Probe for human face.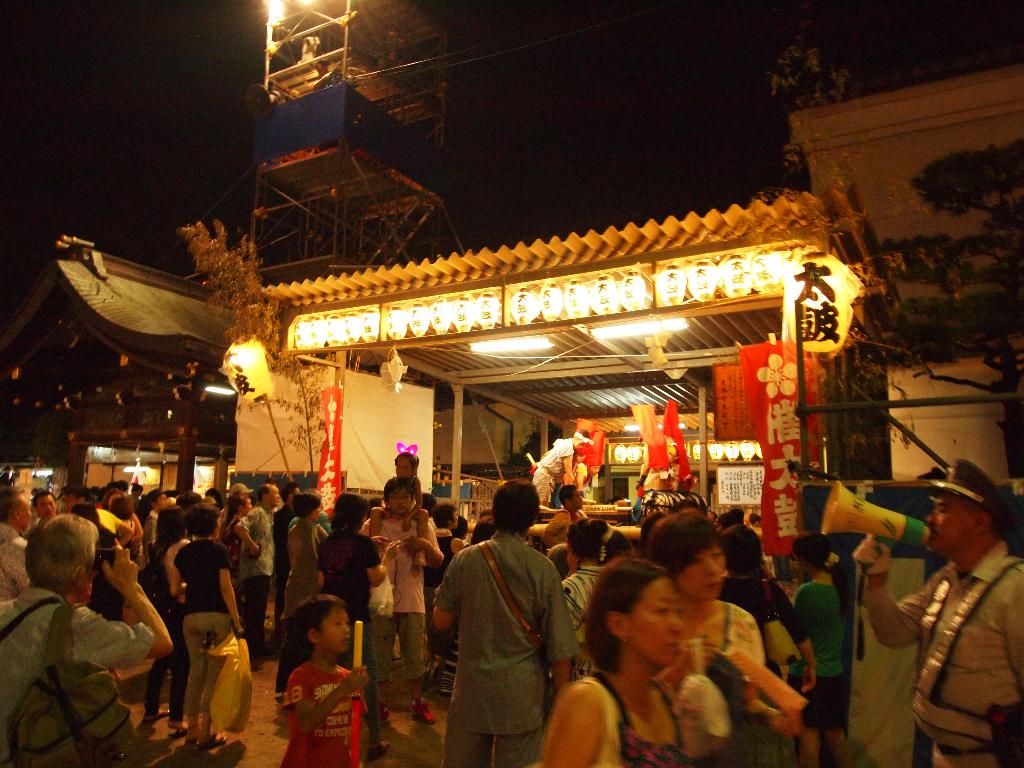
Probe result: box=[387, 488, 412, 515].
